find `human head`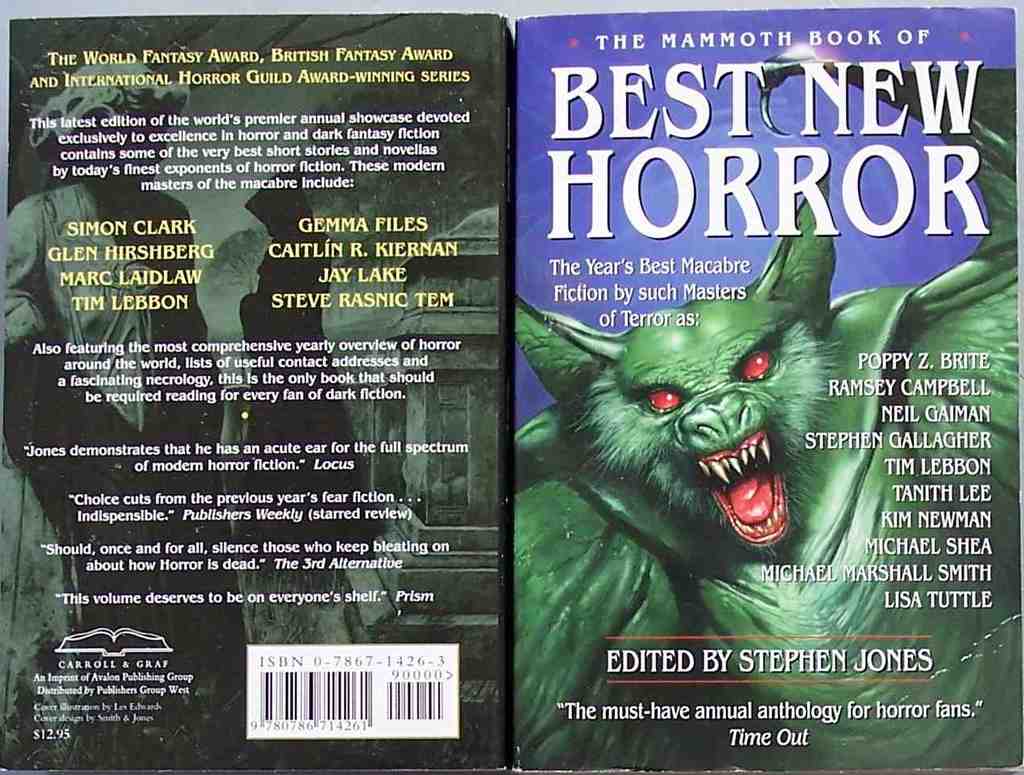
<region>31, 58, 192, 189</region>
